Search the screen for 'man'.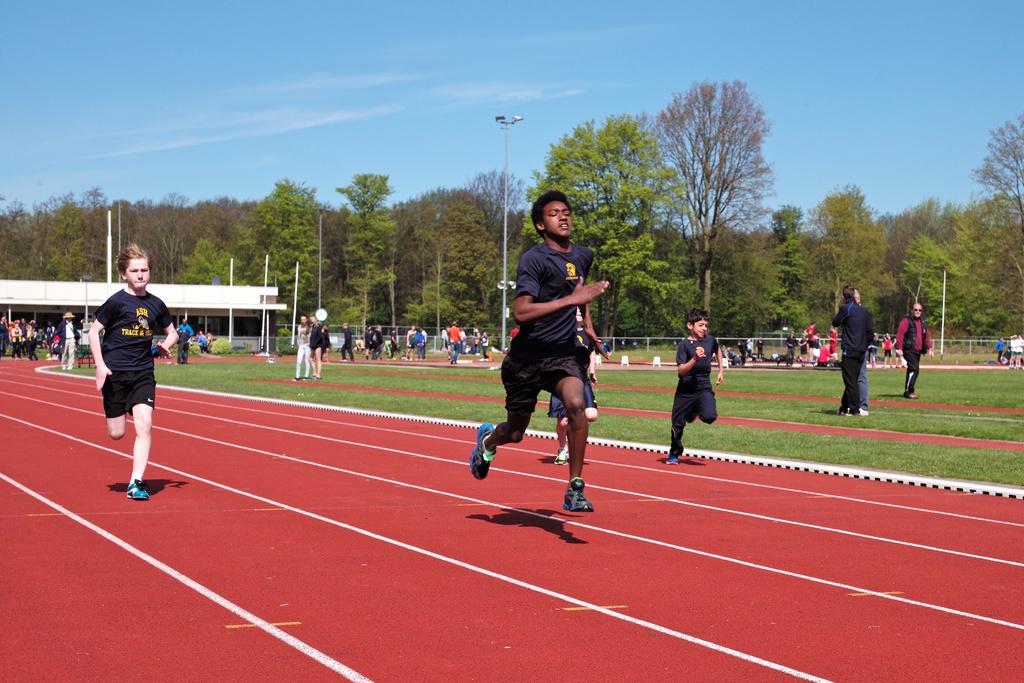
Found at {"x1": 54, "y1": 312, "x2": 75, "y2": 372}.
